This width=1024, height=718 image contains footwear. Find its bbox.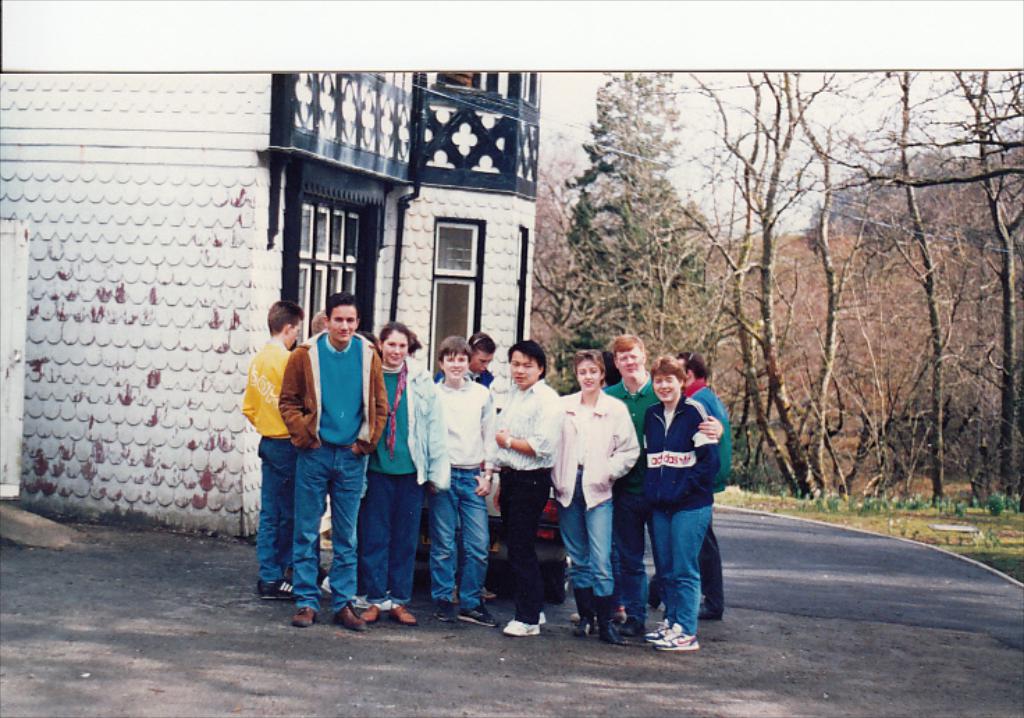
{"x1": 653, "y1": 619, "x2": 697, "y2": 651}.
